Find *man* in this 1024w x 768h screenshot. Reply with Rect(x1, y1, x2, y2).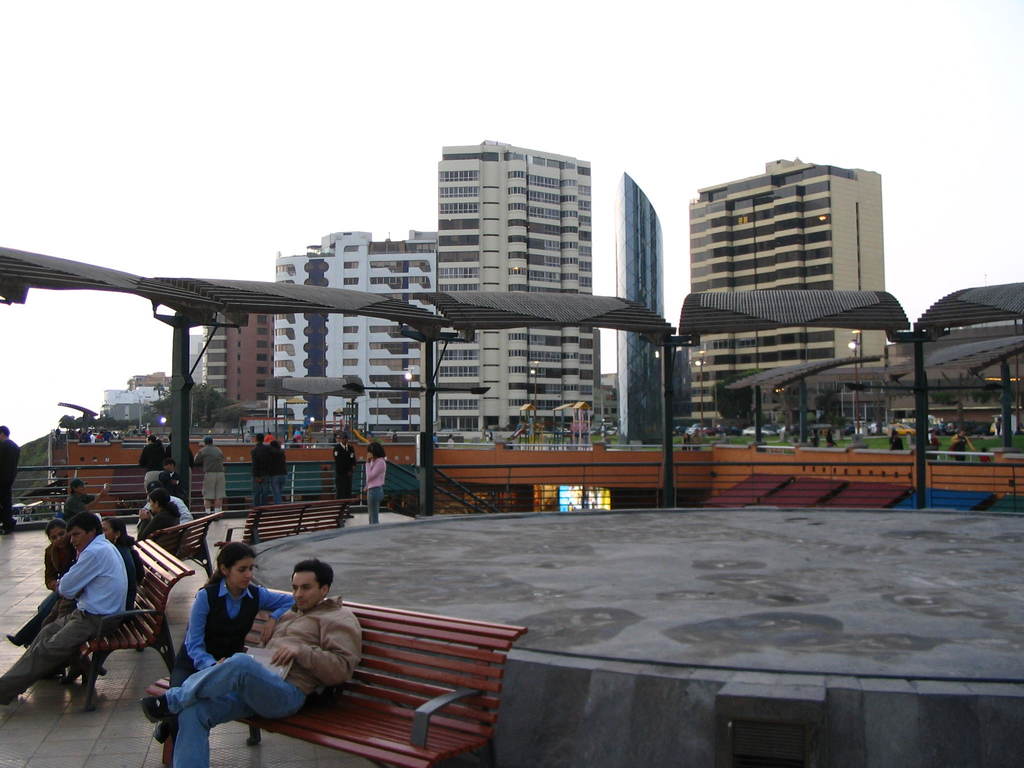
Rect(0, 422, 20, 531).
